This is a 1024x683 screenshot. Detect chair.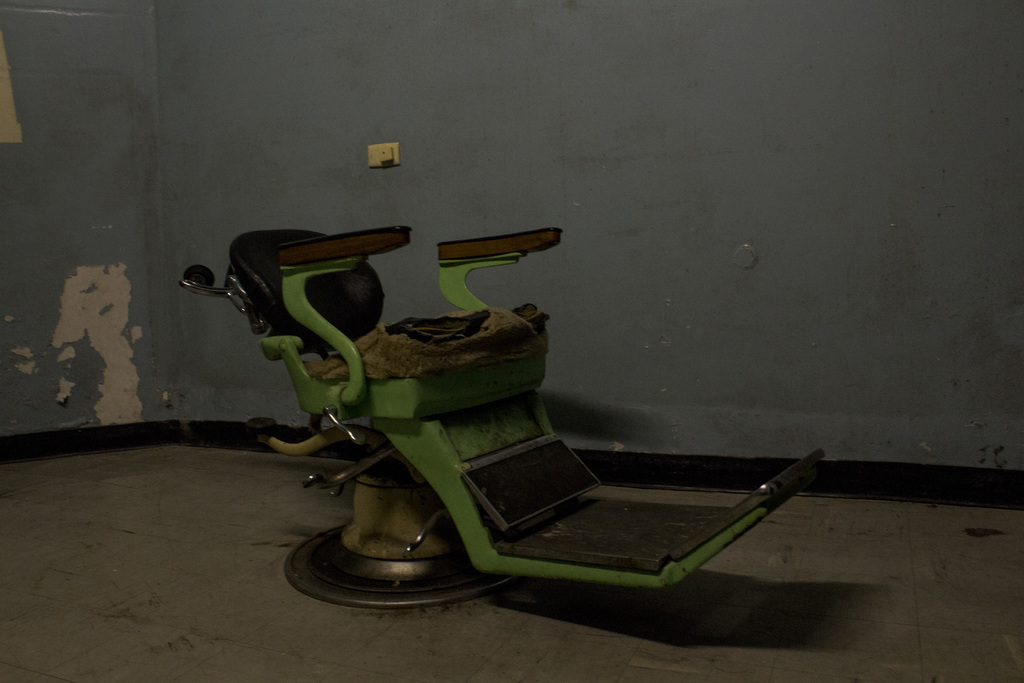
bbox=(174, 229, 826, 611).
